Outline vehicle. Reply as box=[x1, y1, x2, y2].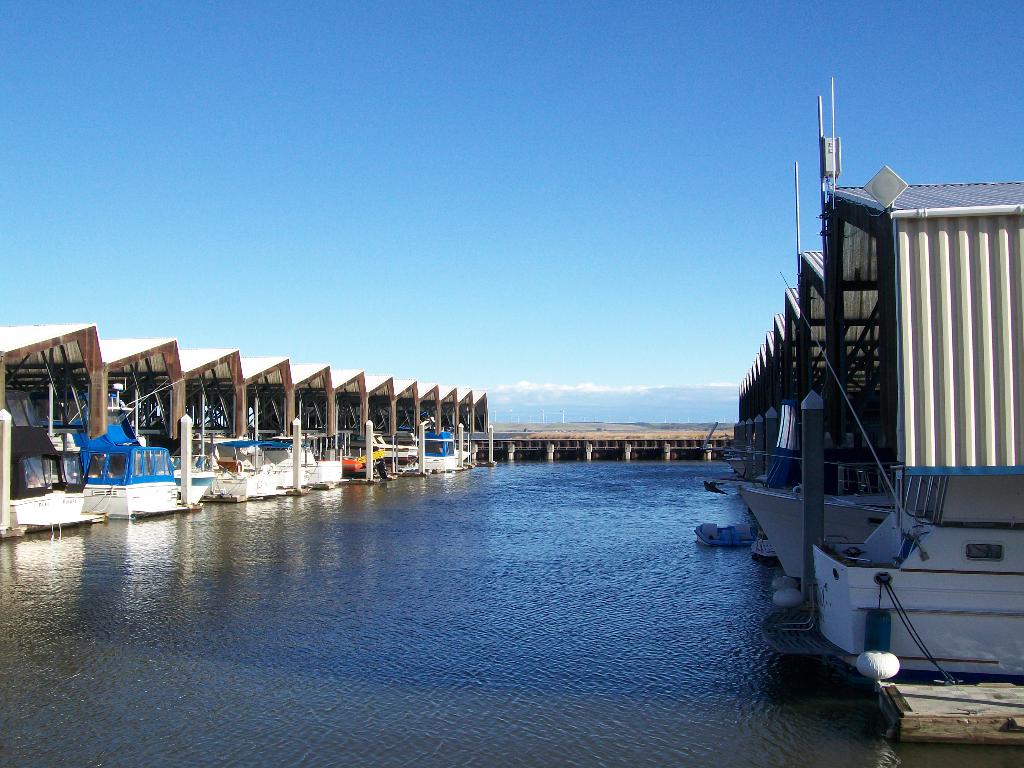
box=[273, 437, 342, 490].
